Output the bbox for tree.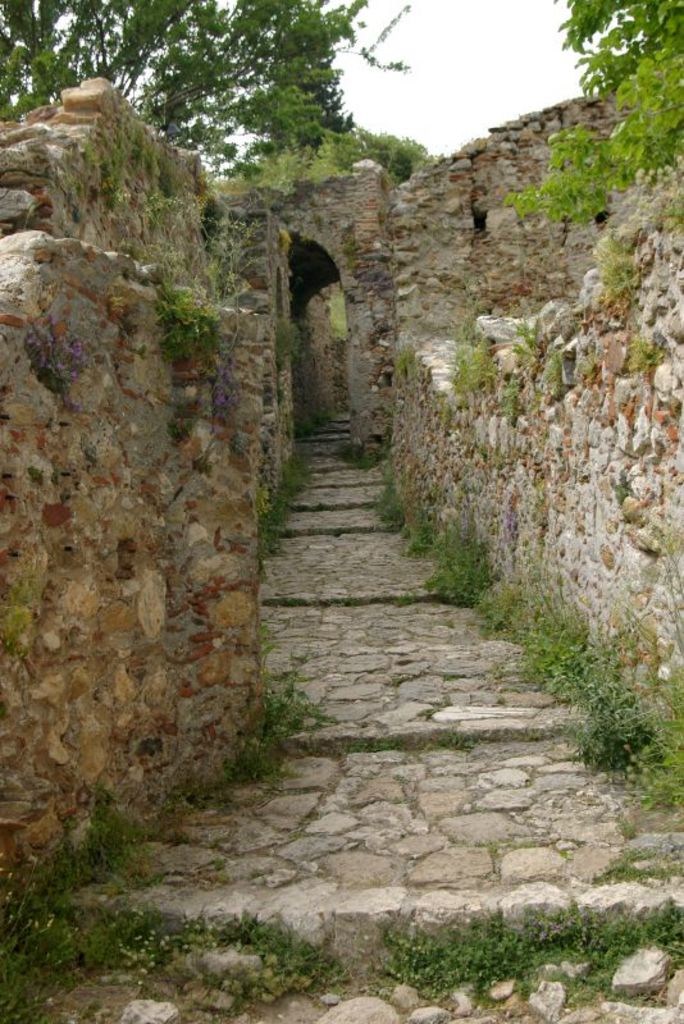
region(0, 0, 407, 184).
